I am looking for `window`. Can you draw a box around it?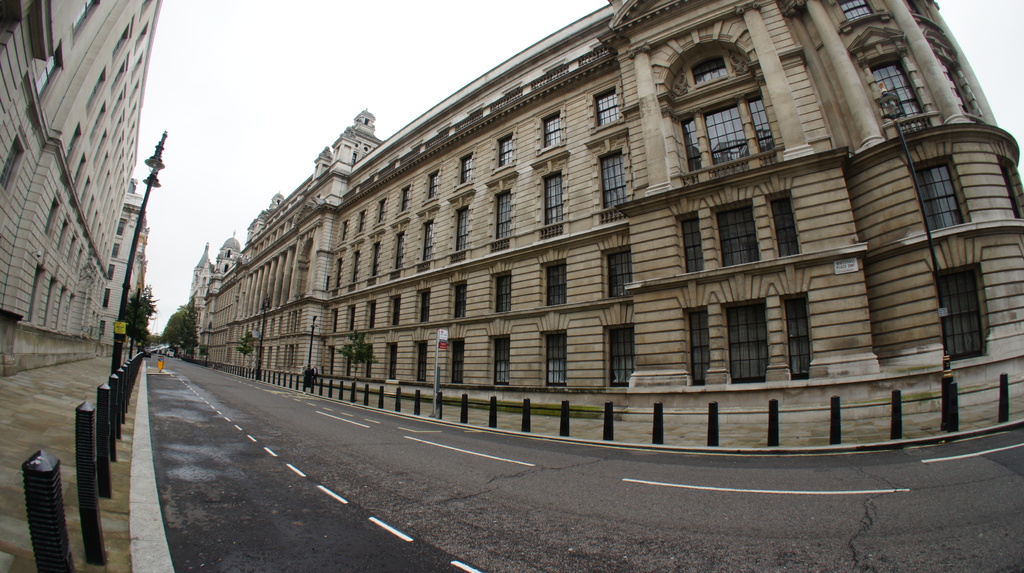
Sure, the bounding box is 784,298,810,380.
